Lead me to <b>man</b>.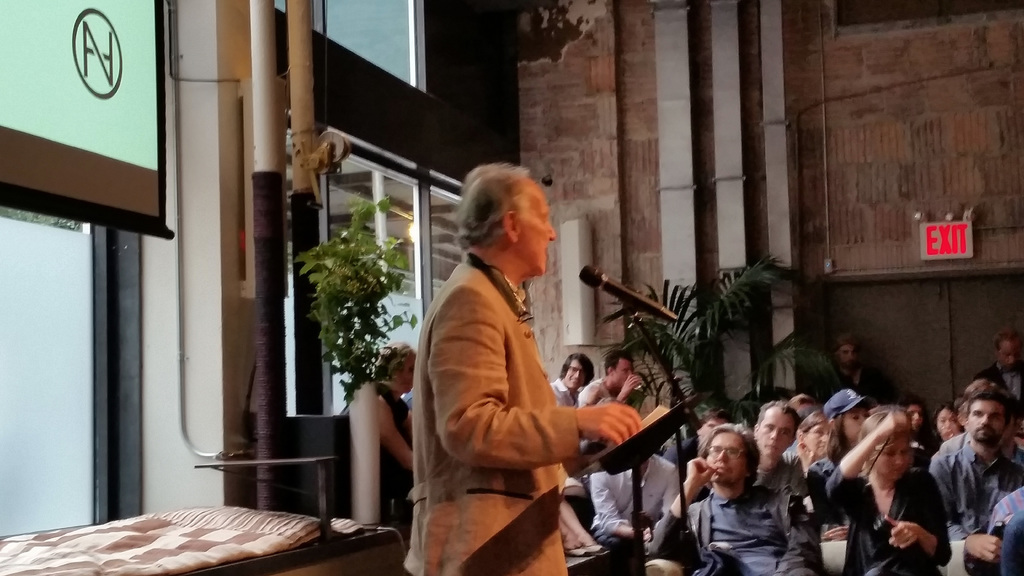
Lead to 664 393 741 473.
